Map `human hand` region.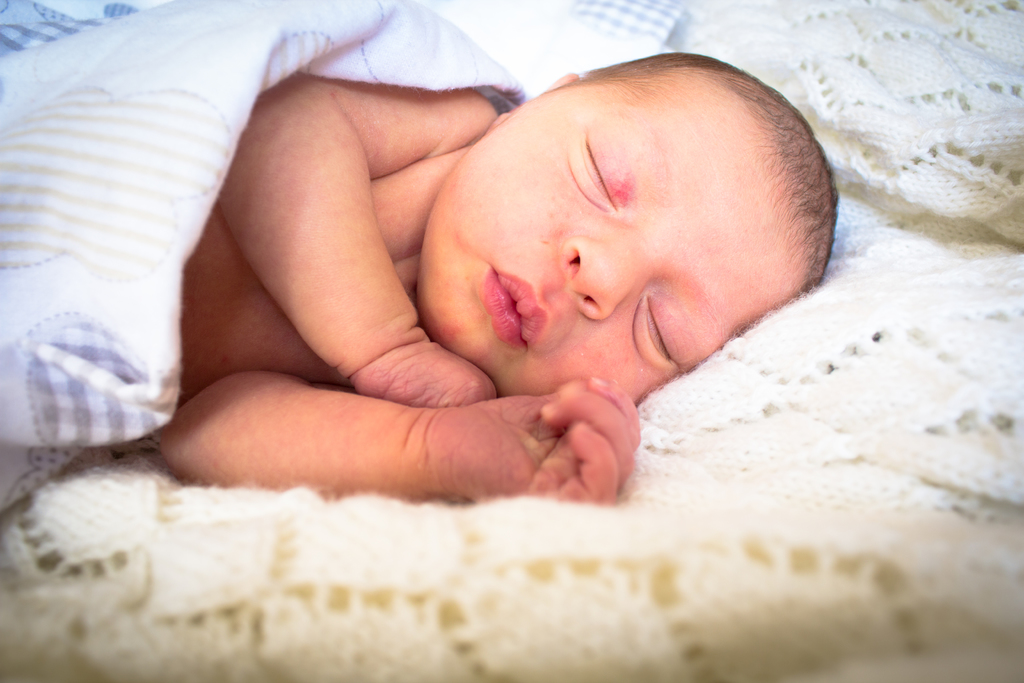
Mapped to [420,375,643,507].
